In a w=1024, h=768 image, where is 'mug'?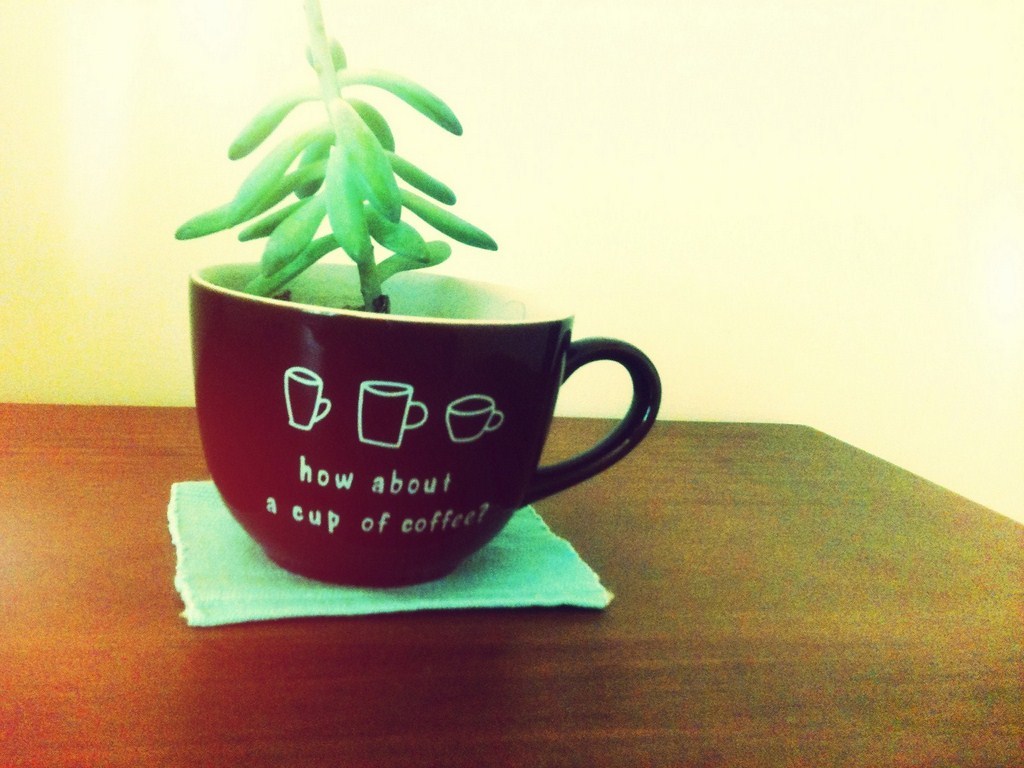
box=[187, 258, 662, 588].
